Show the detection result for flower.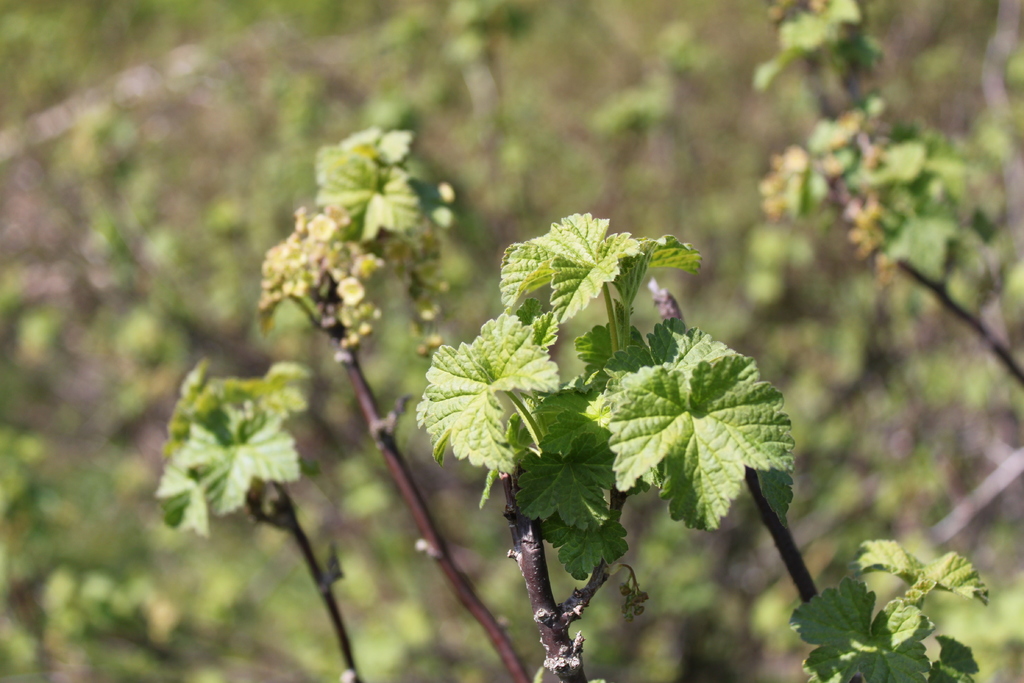
(left=648, top=282, right=689, bottom=333).
